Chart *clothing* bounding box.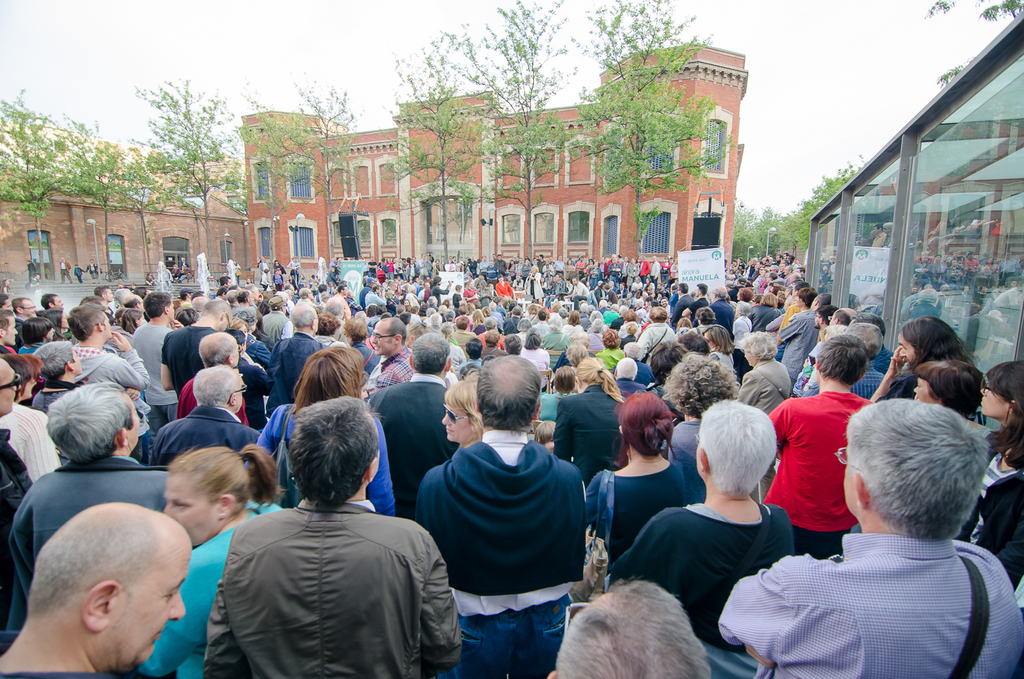
Charted: bbox=[33, 374, 74, 411].
